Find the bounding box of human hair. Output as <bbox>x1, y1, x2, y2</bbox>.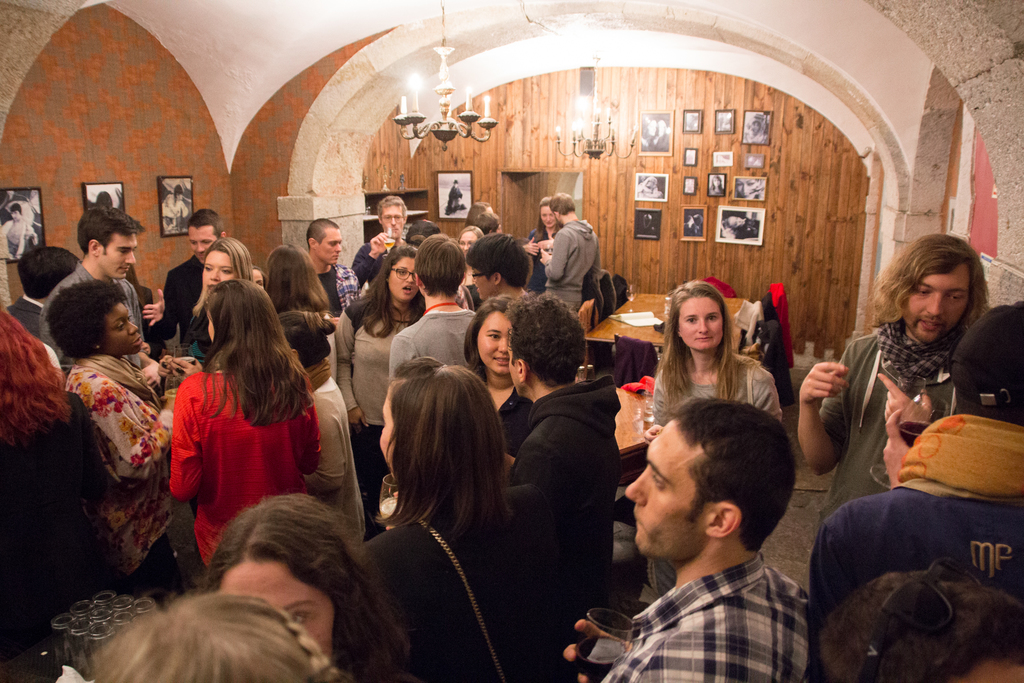
<bbox>483, 213, 499, 231</bbox>.
